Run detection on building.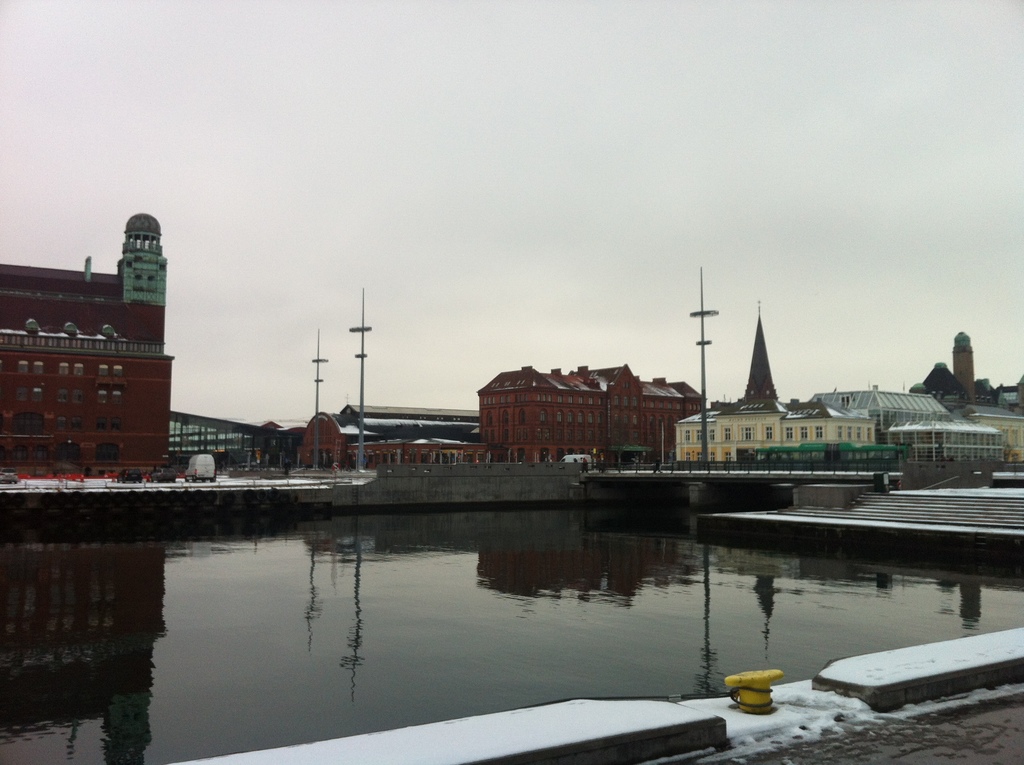
Result: pyautogui.locateOnScreen(477, 366, 704, 471).
